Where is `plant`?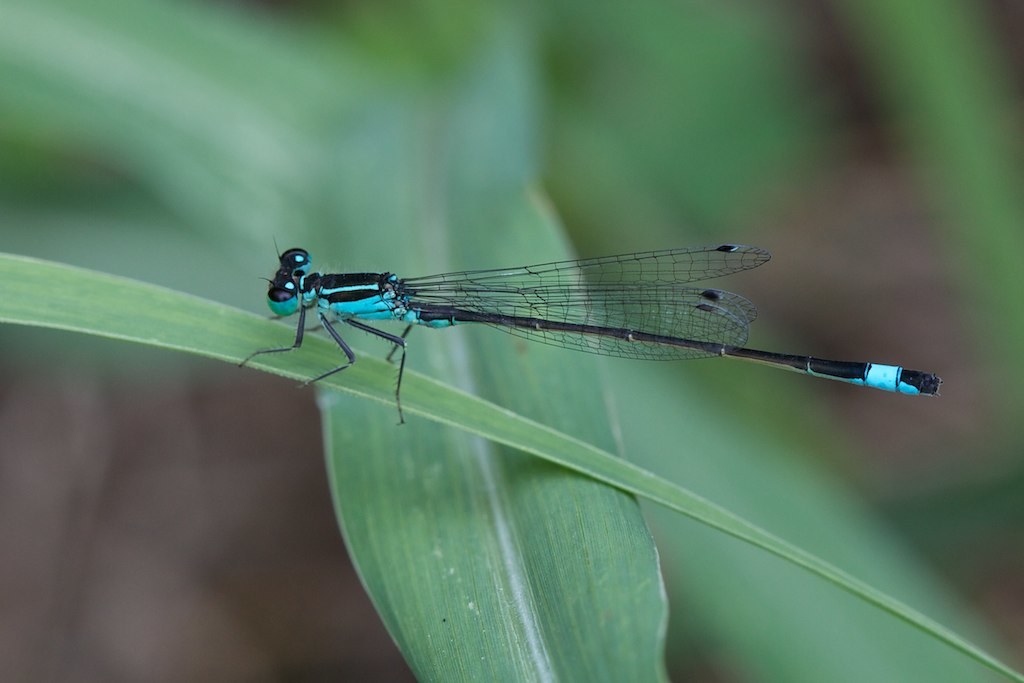
crop(0, 0, 1023, 682).
